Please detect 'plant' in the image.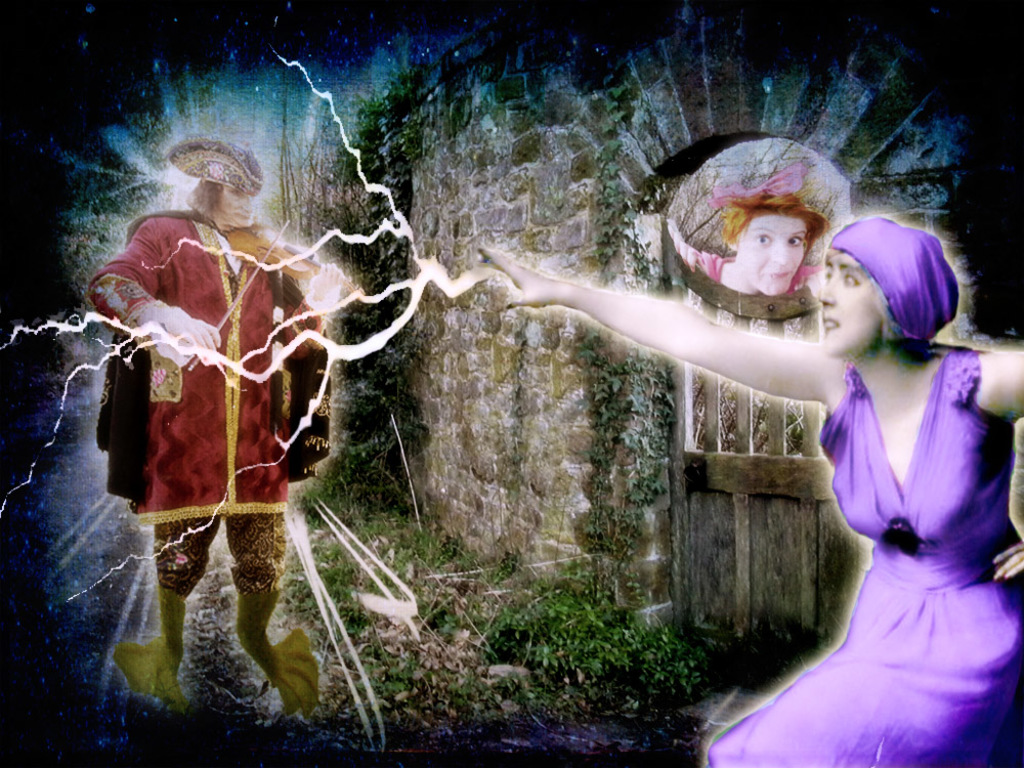
[294, 449, 476, 590].
